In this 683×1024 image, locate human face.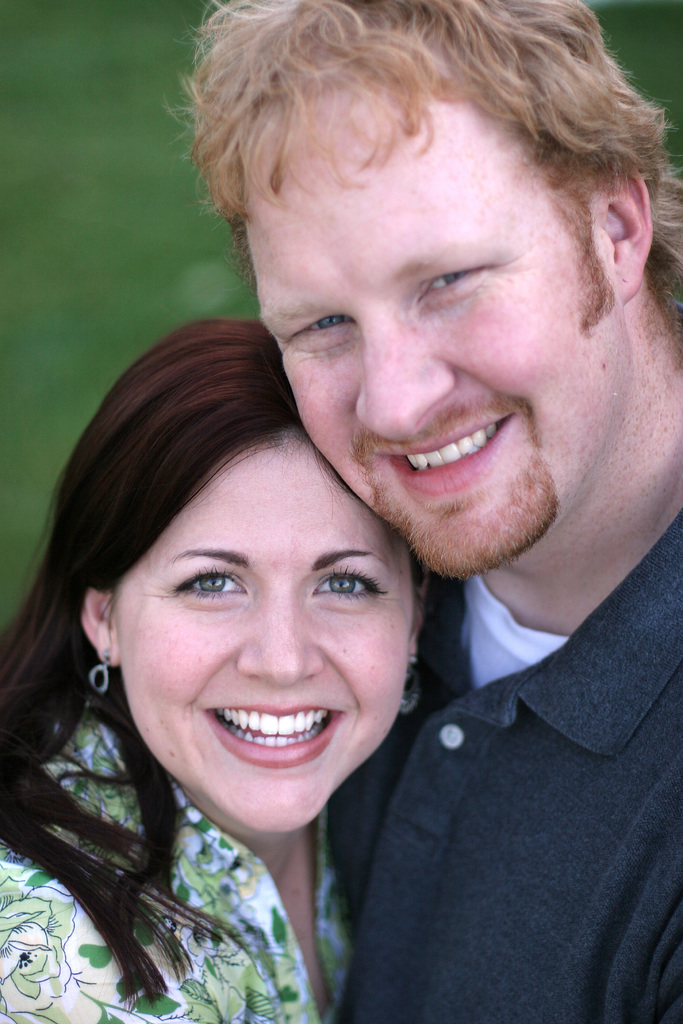
Bounding box: Rect(261, 83, 629, 575).
